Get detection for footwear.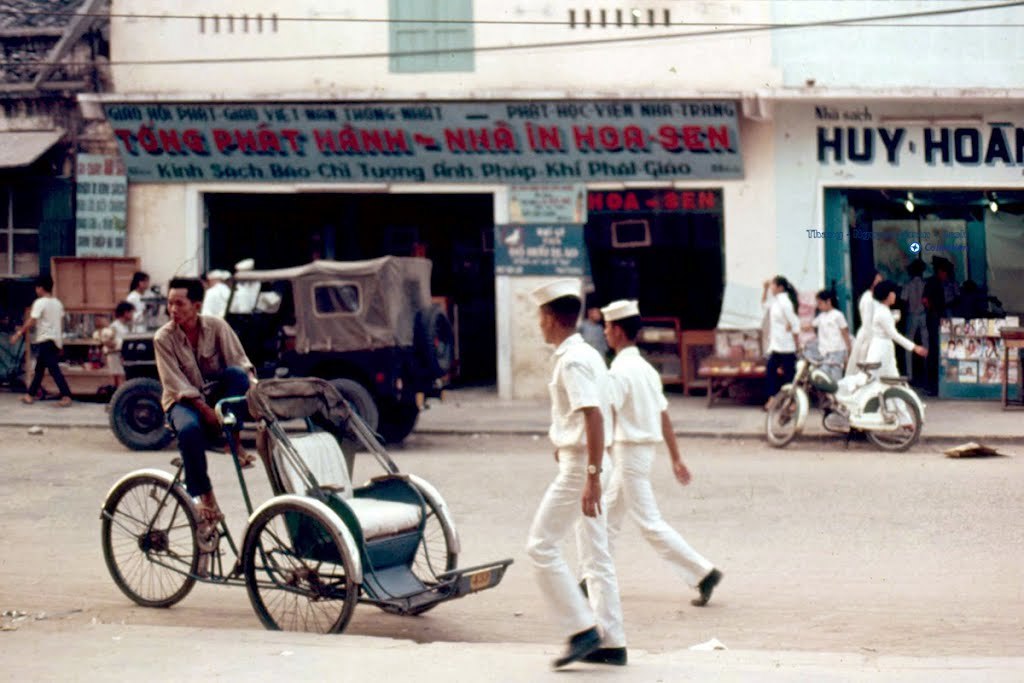
Detection: select_region(690, 565, 722, 603).
